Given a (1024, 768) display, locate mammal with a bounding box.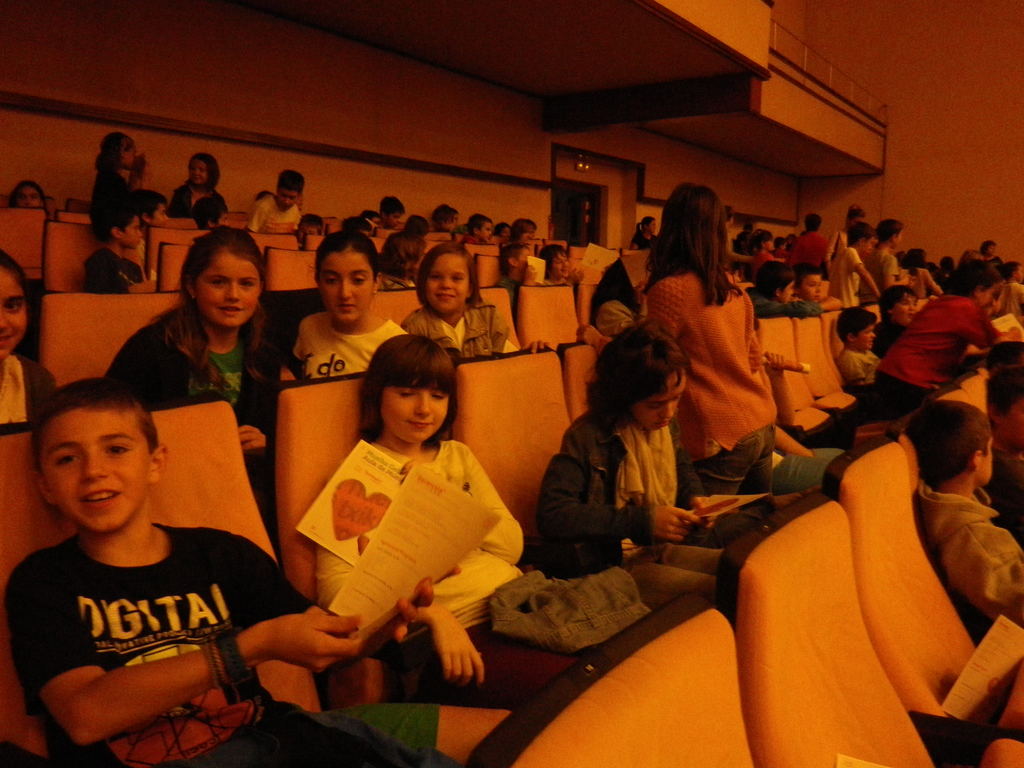
Located: region(869, 259, 1005, 408).
